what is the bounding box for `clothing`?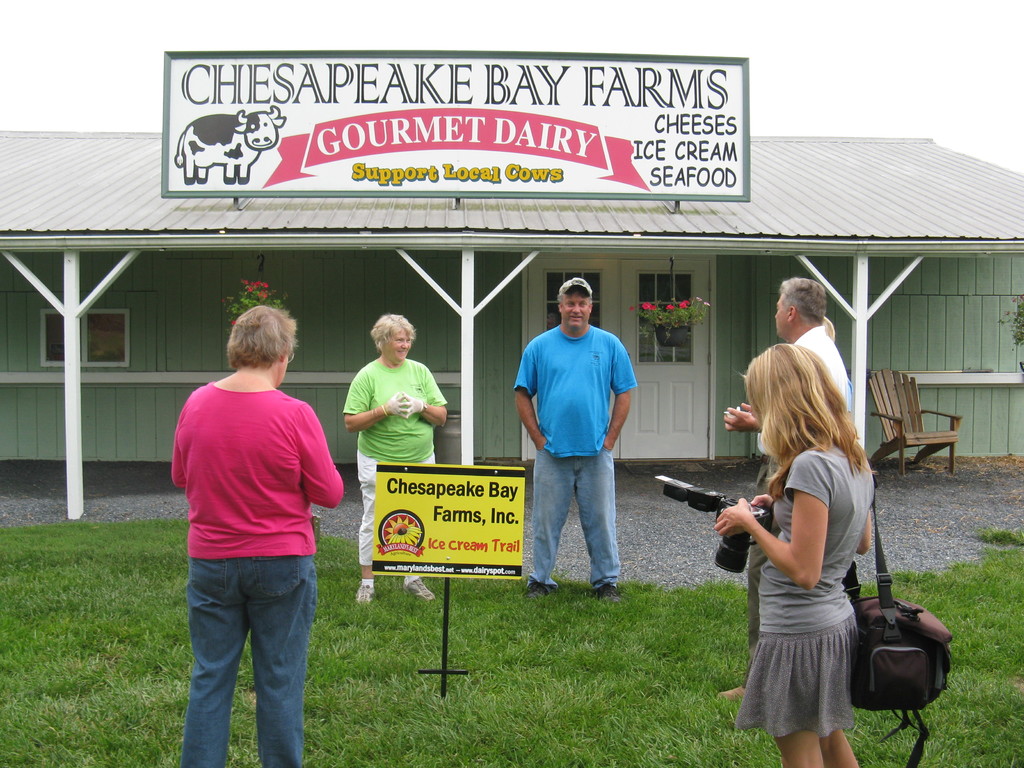
BBox(173, 358, 352, 767).
